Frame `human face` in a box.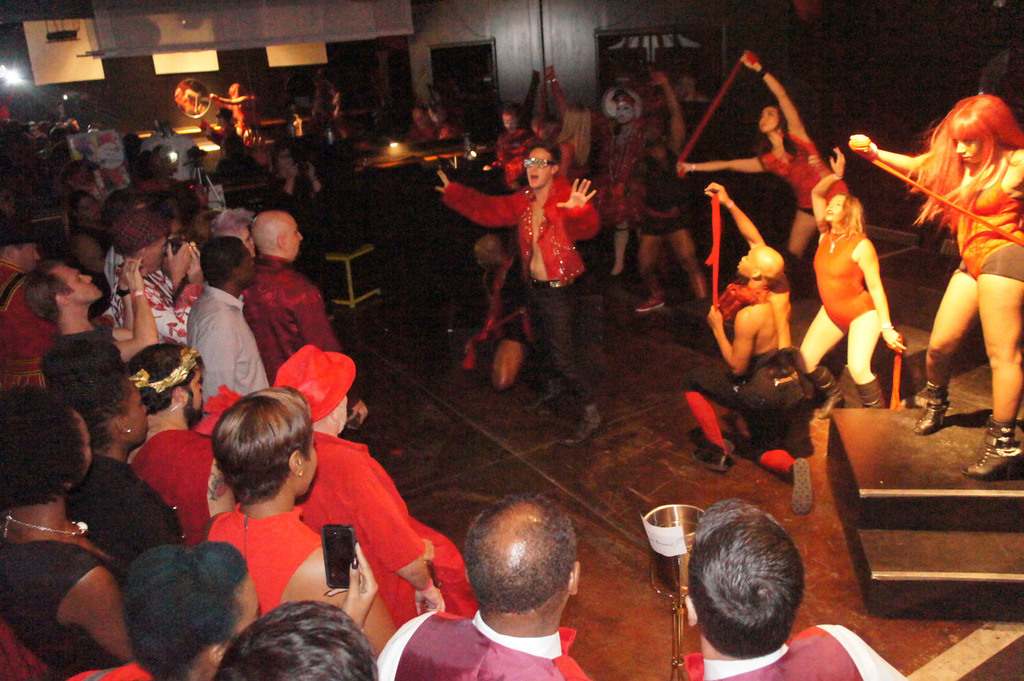
x1=237 y1=250 x2=257 y2=287.
